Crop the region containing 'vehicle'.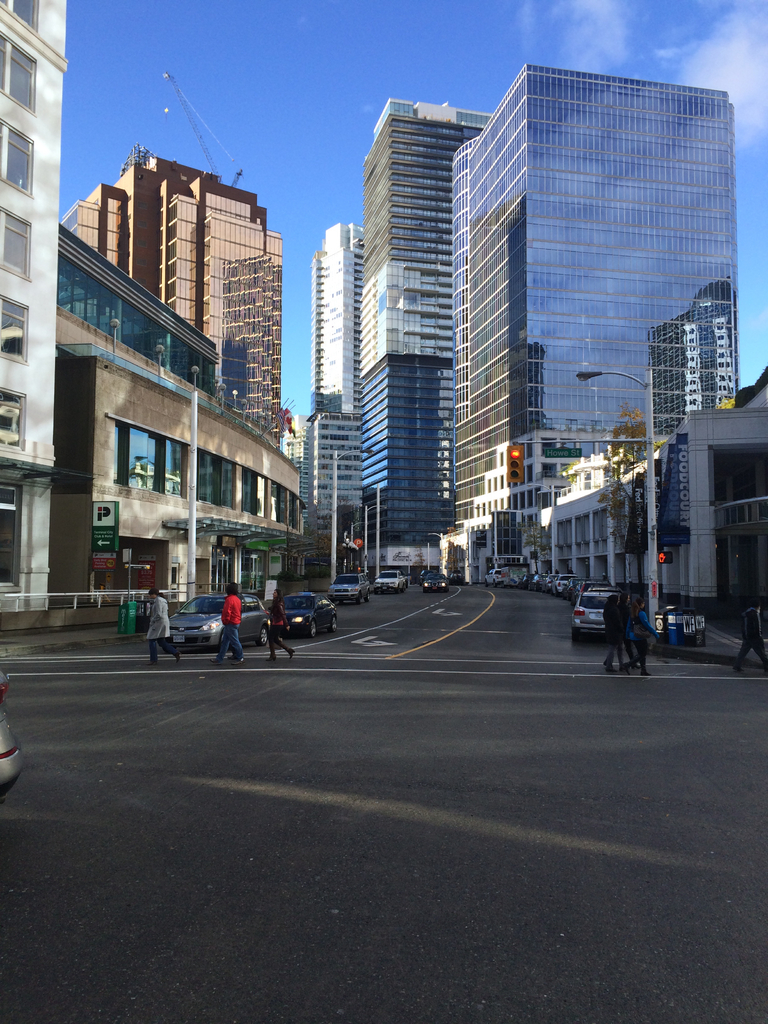
Crop region: <box>0,667,27,781</box>.
